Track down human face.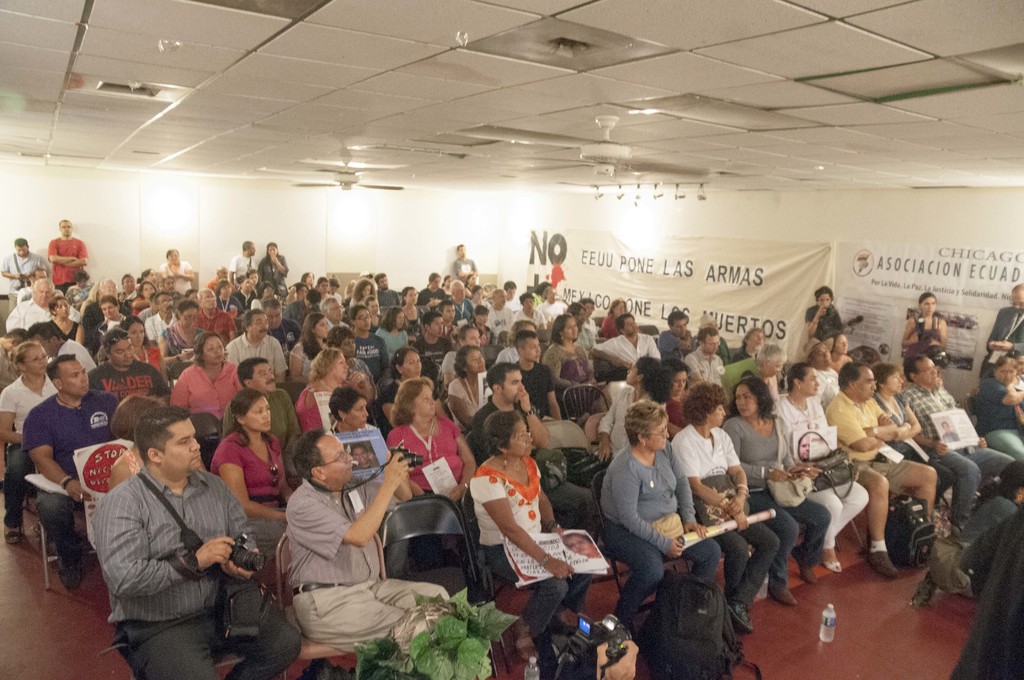
Tracked to rect(124, 276, 136, 294).
